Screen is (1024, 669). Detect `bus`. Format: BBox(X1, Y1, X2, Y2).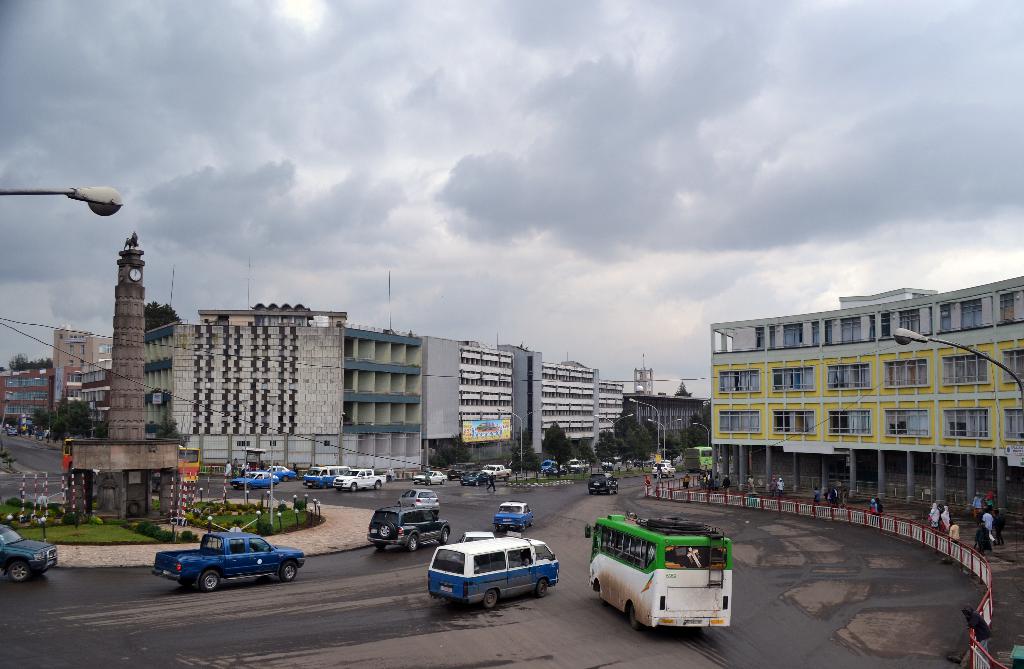
BBox(588, 514, 737, 636).
